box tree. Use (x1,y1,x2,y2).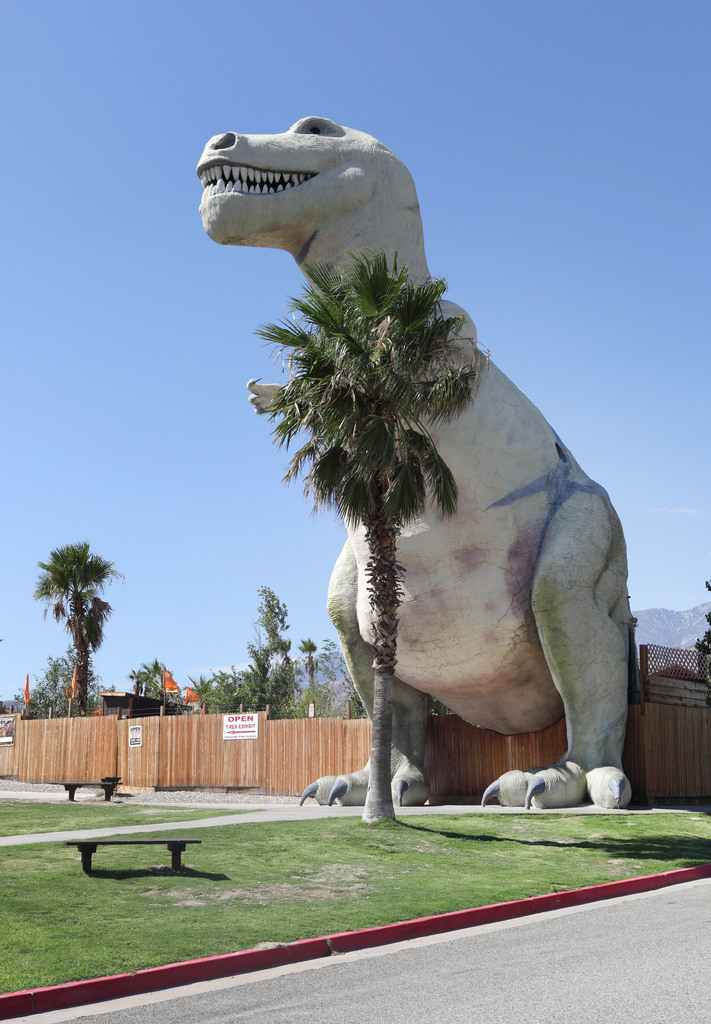
(244,582,288,704).
